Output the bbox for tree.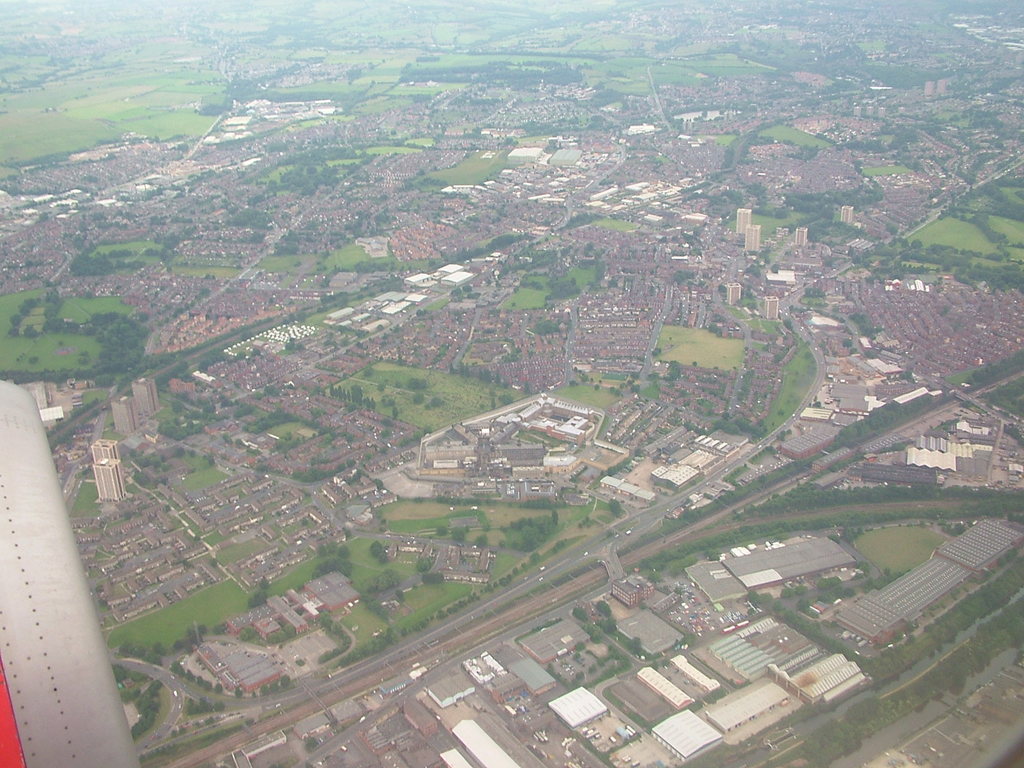
left=417, top=554, right=429, bottom=570.
